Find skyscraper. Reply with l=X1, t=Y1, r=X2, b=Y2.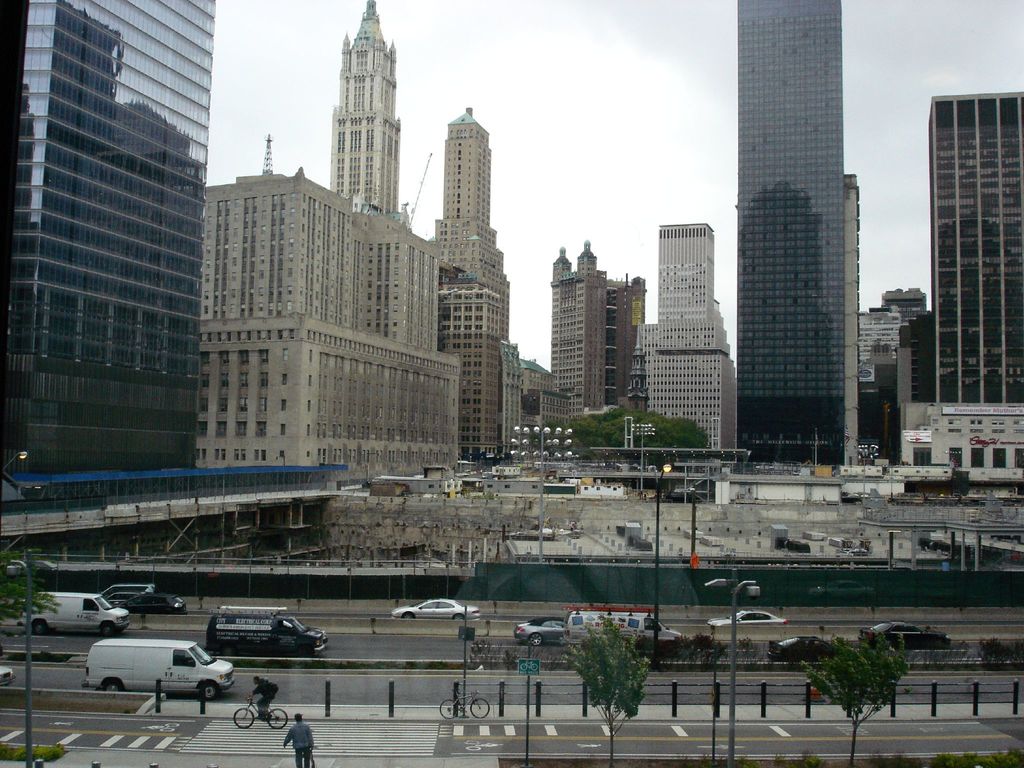
l=930, t=87, r=1023, b=402.
